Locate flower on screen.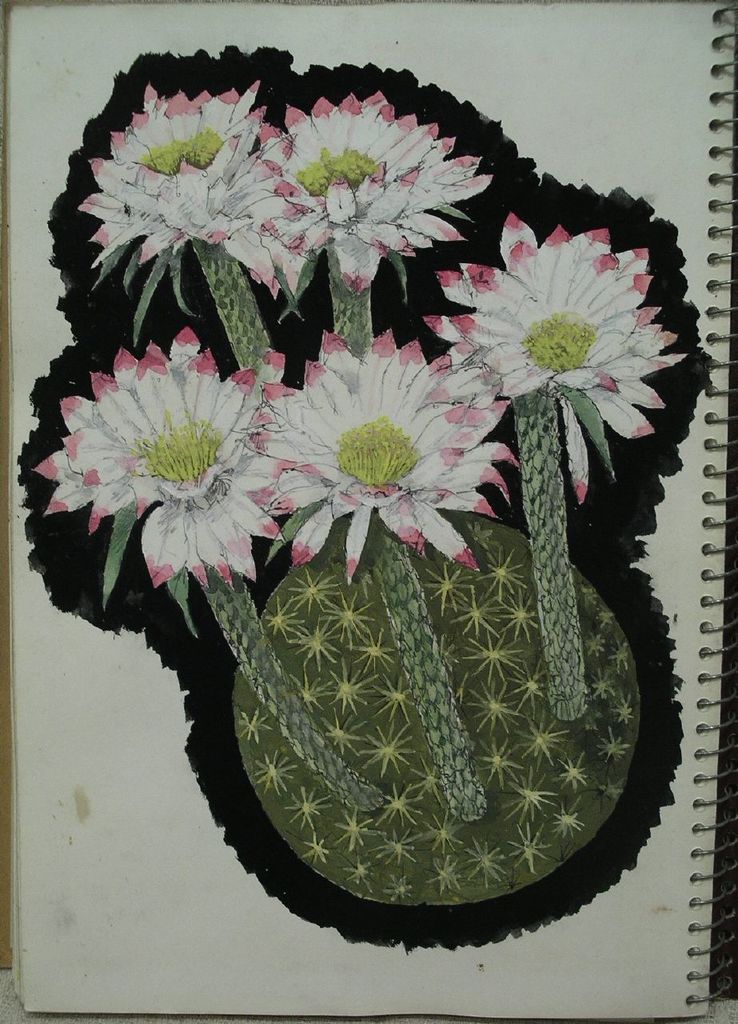
On screen at [62, 82, 285, 297].
